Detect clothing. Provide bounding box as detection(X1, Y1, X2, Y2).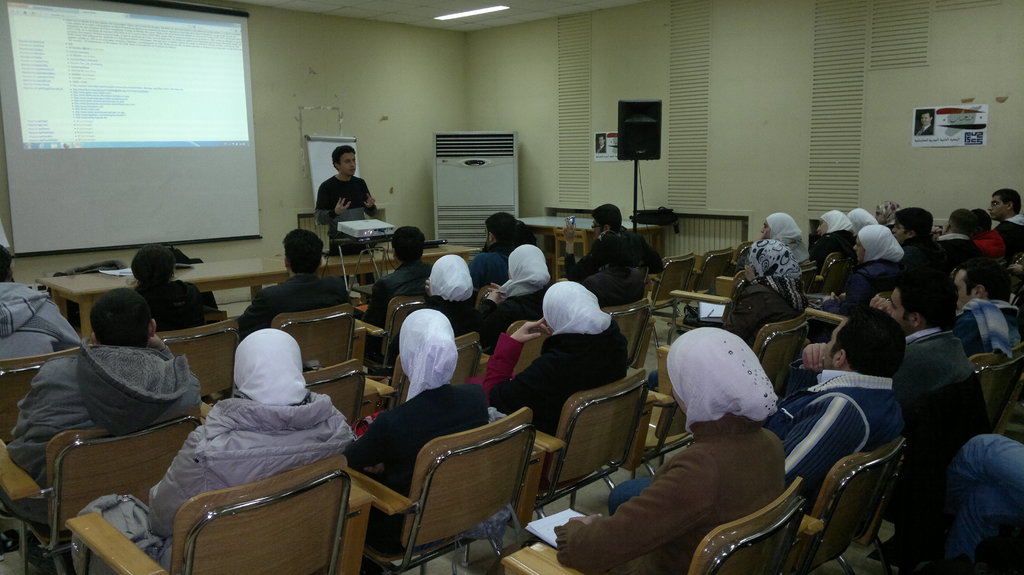
detection(348, 305, 487, 574).
